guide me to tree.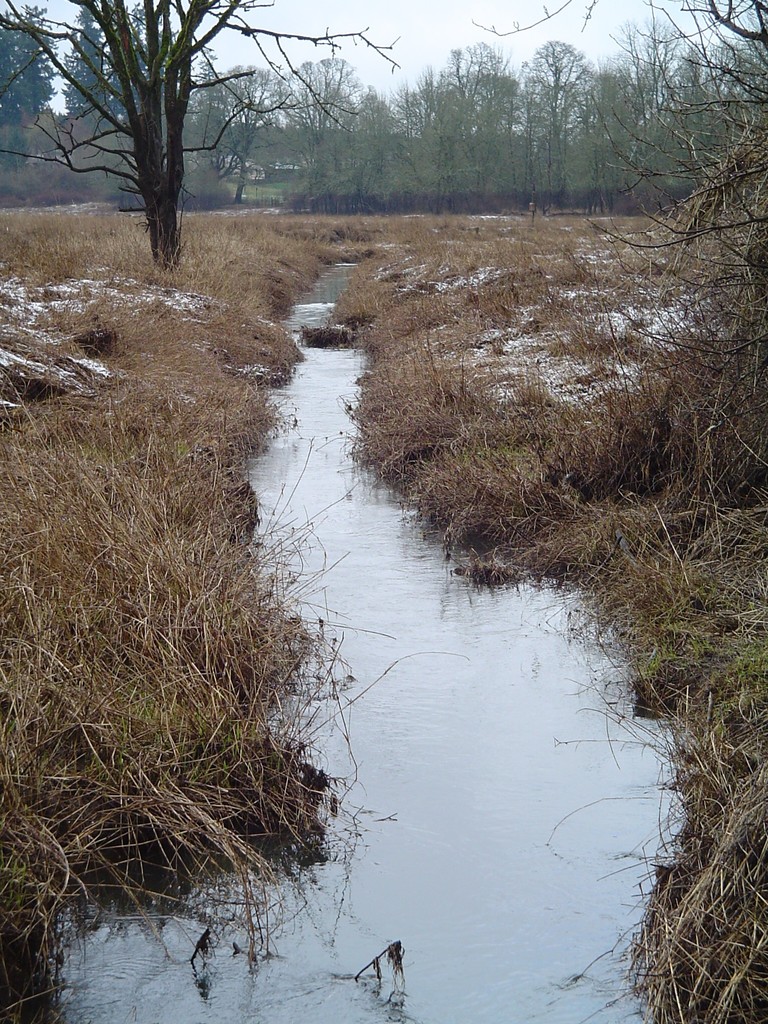
Guidance: [x1=465, y1=0, x2=767, y2=342].
